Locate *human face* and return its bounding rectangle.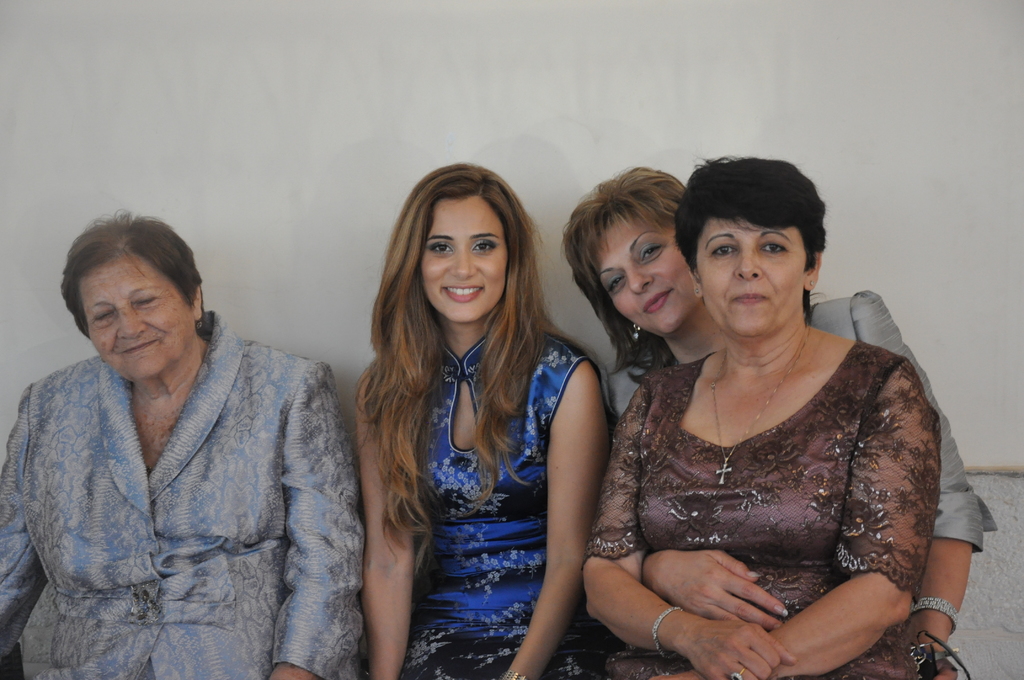
698/213/813/339.
